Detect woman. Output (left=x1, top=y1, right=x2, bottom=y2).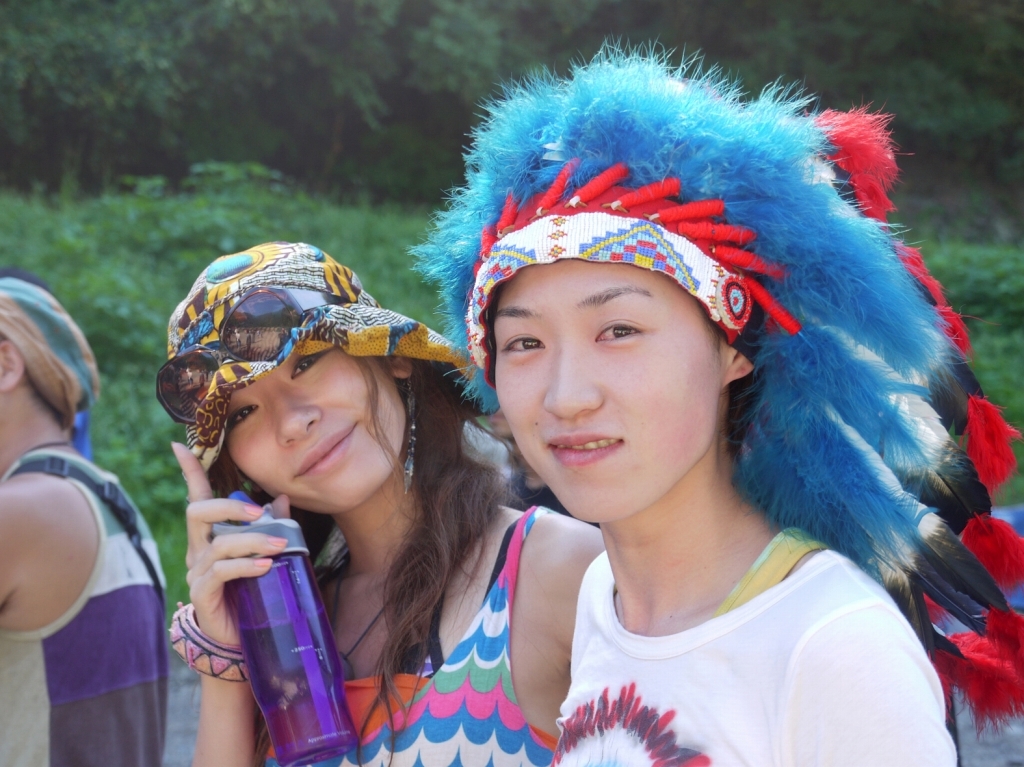
(left=403, top=32, right=1010, bottom=766).
